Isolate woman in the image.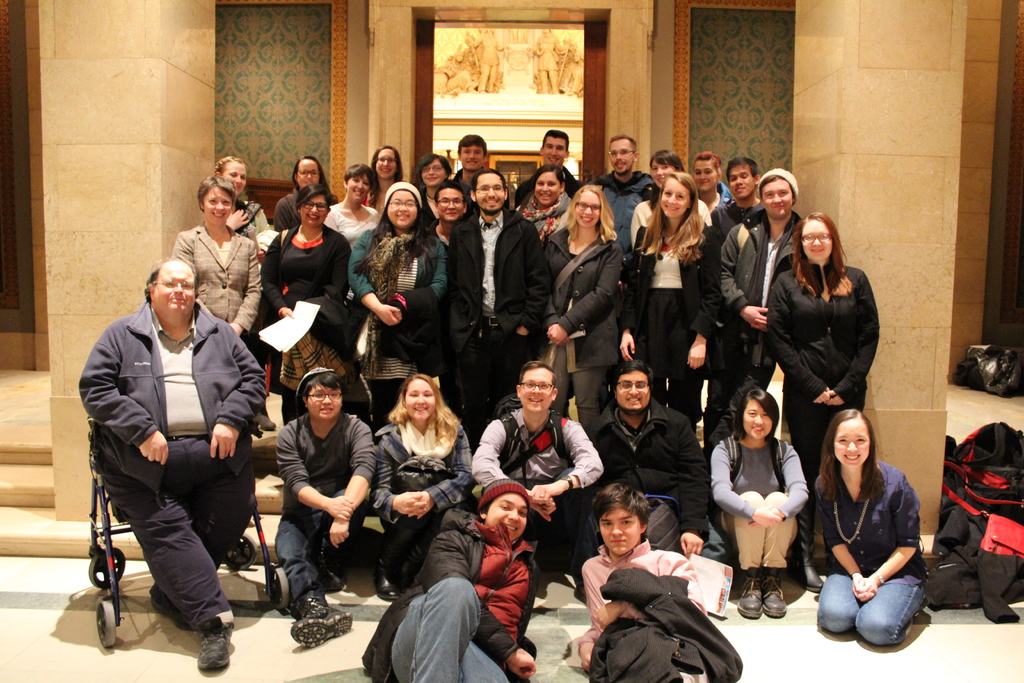
Isolated region: BBox(214, 151, 270, 252).
